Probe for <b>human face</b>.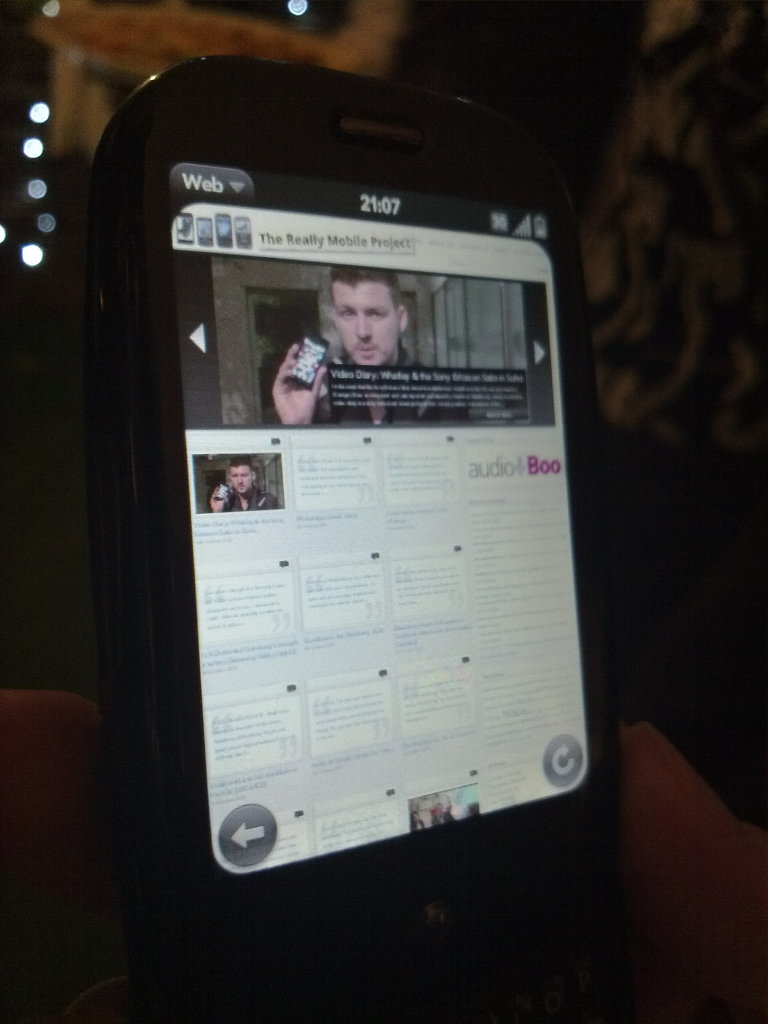
Probe result: (331,283,396,367).
